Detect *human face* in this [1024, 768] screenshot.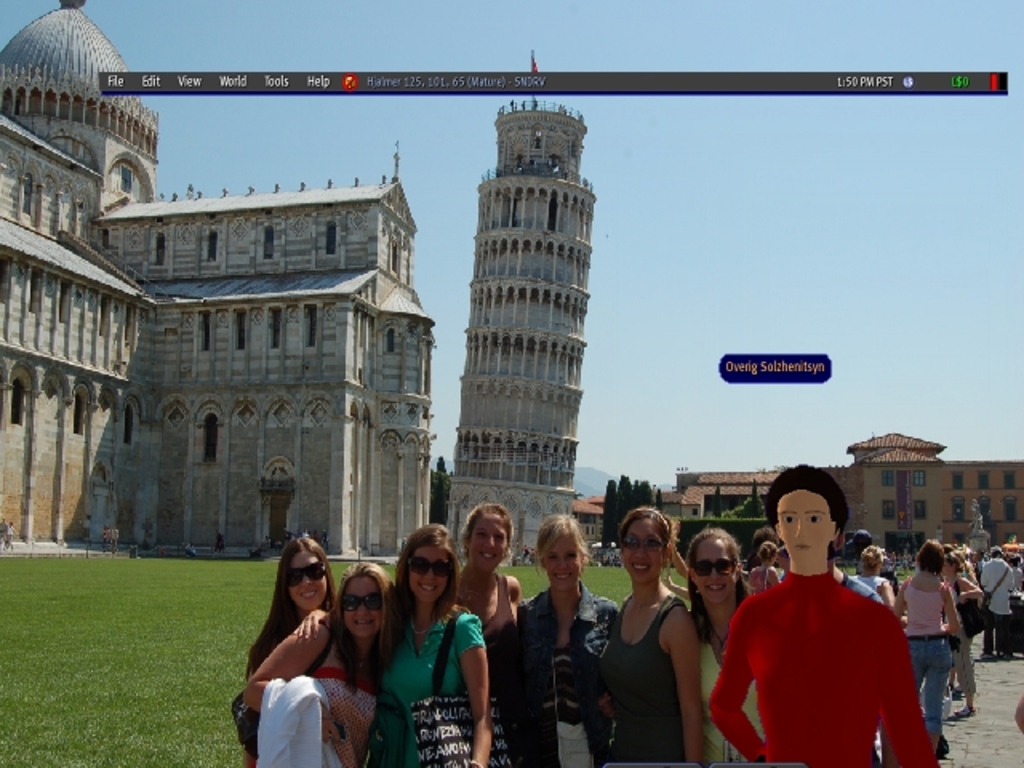
Detection: 294,550,323,614.
